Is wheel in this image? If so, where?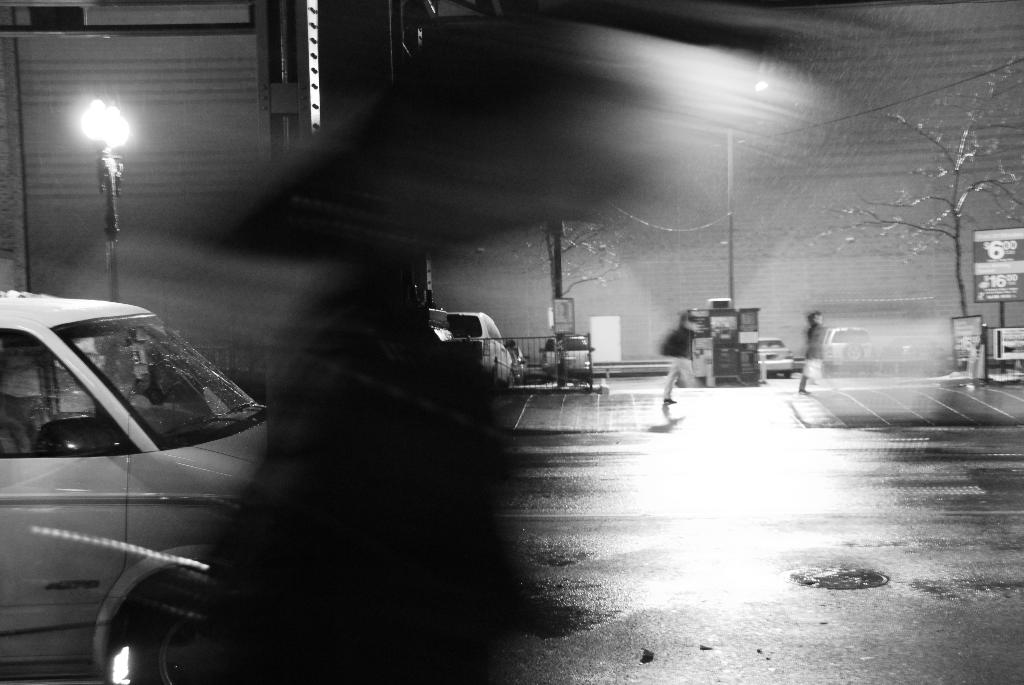
Yes, at <box>509,375,518,387</box>.
